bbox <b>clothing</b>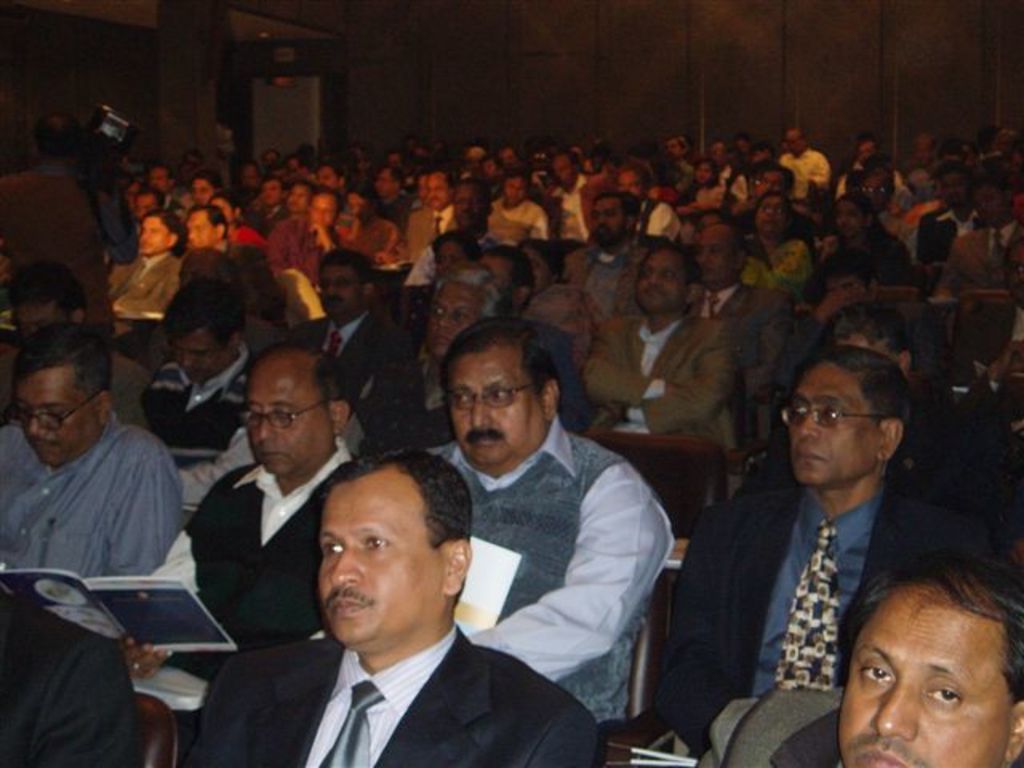
[left=354, top=205, right=443, bottom=288]
